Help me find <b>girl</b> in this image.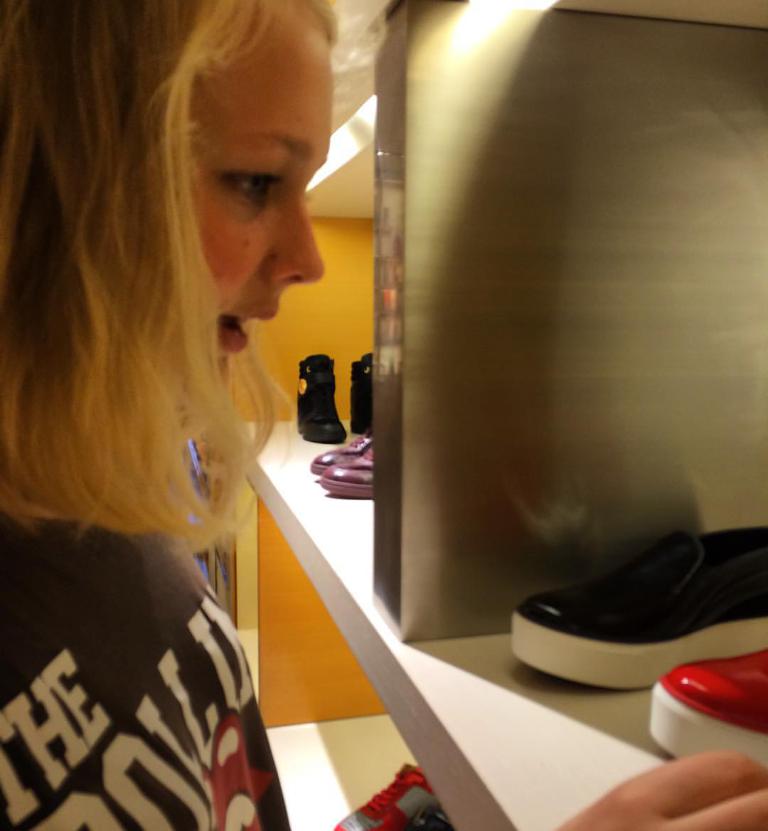
Found it: (left=0, top=0, right=767, bottom=830).
